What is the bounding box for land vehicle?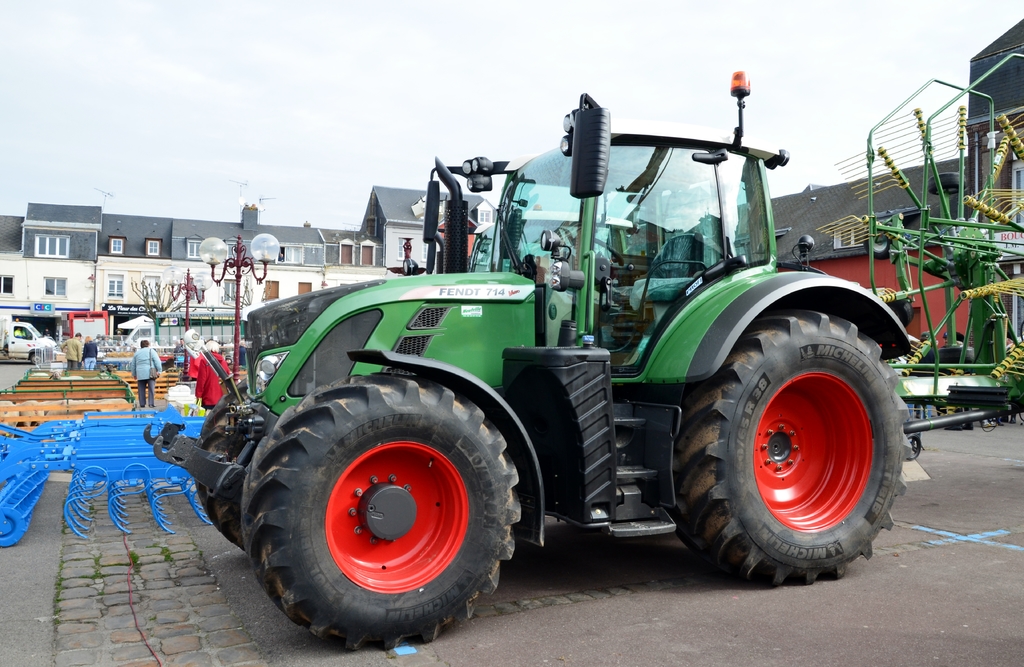
[x1=0, y1=315, x2=54, y2=365].
